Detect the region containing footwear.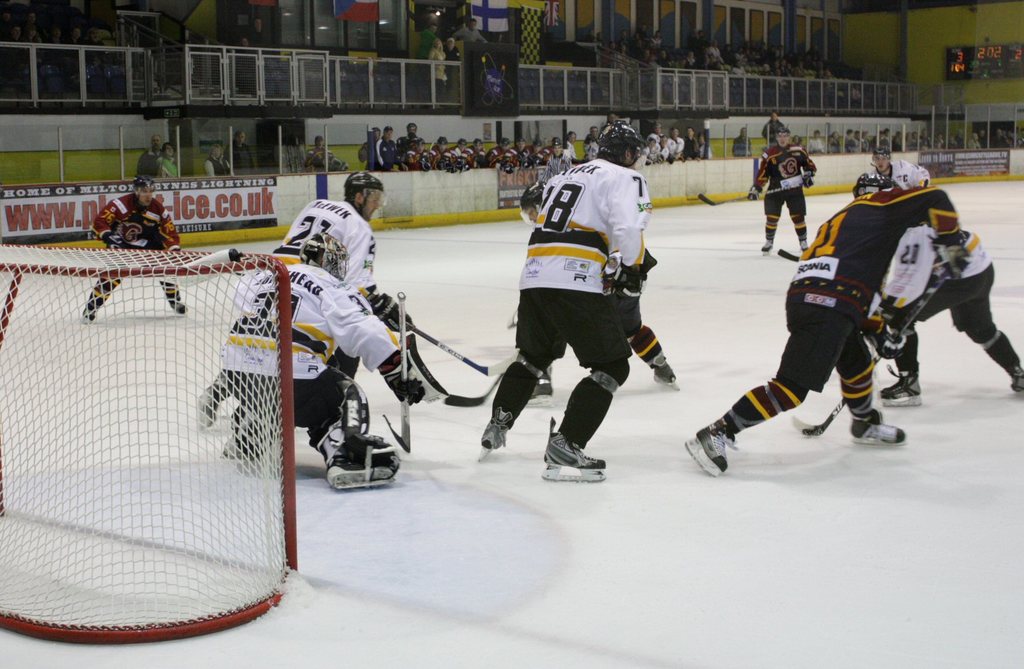
693:424:740:471.
